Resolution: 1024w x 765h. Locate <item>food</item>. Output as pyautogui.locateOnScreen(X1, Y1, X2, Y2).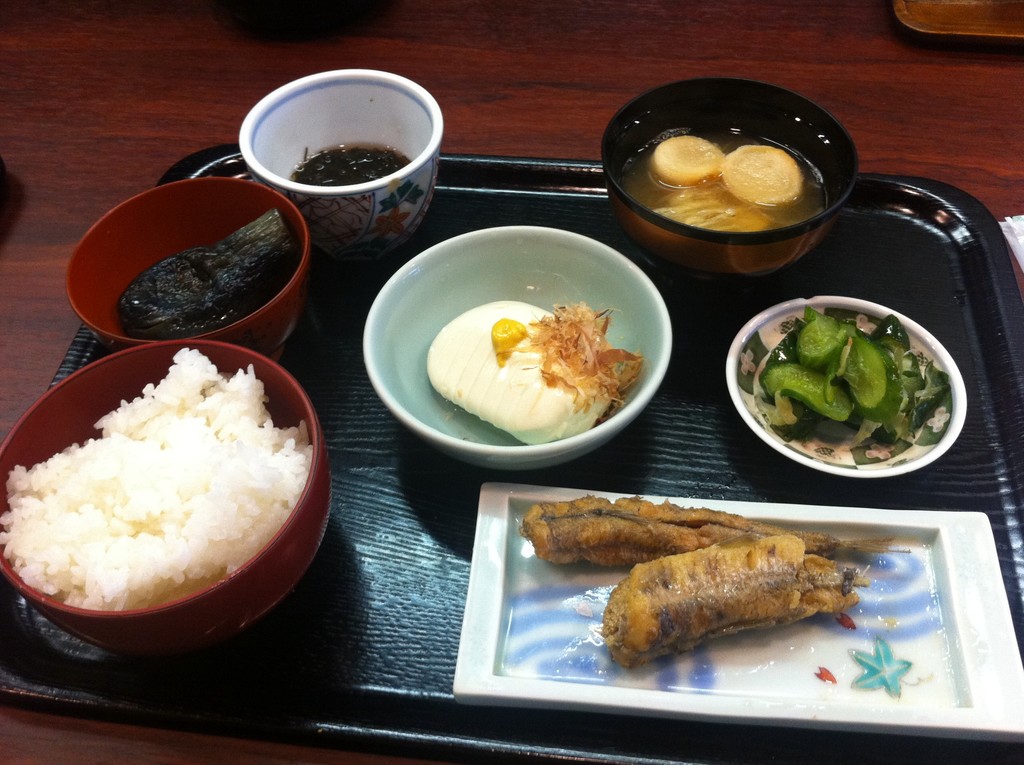
pyautogui.locateOnScreen(426, 296, 643, 444).
